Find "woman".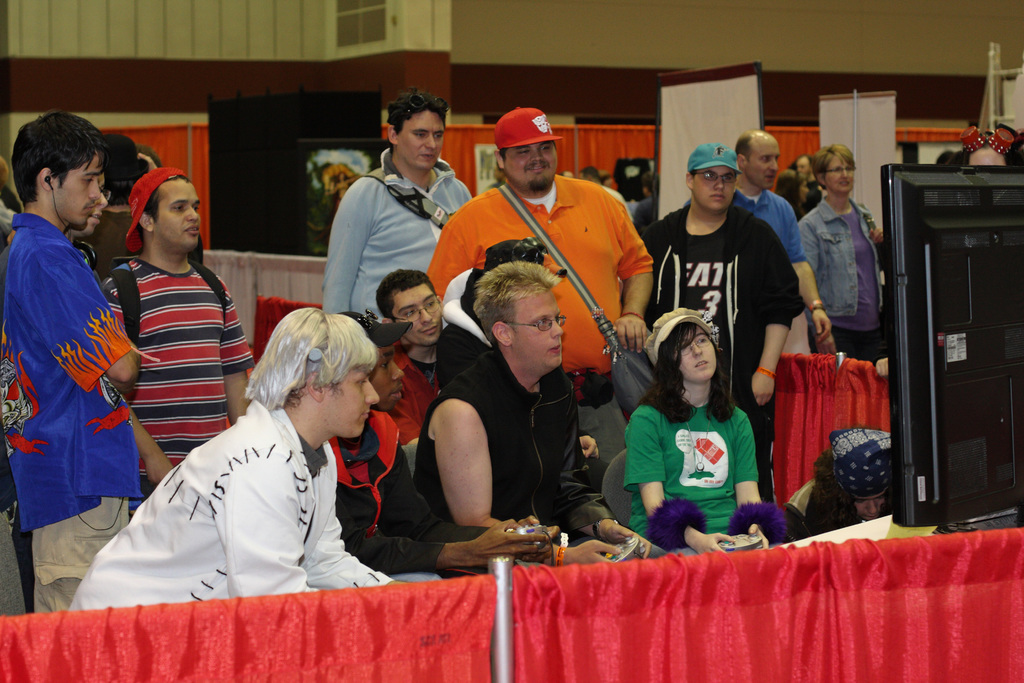
rect(796, 137, 891, 367).
